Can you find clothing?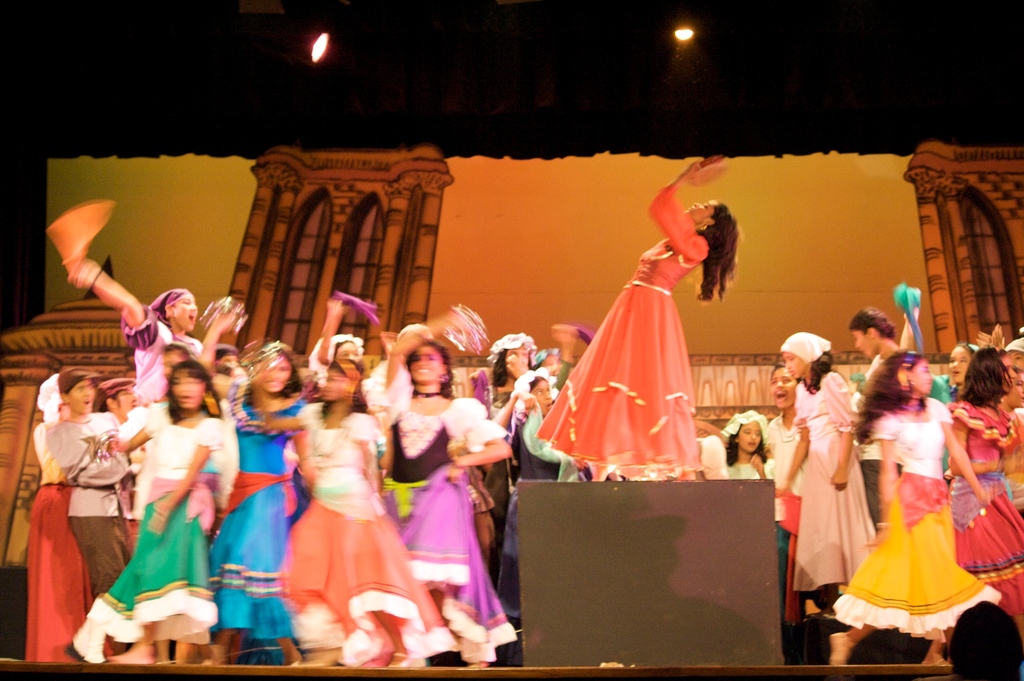
Yes, bounding box: 721, 451, 758, 479.
